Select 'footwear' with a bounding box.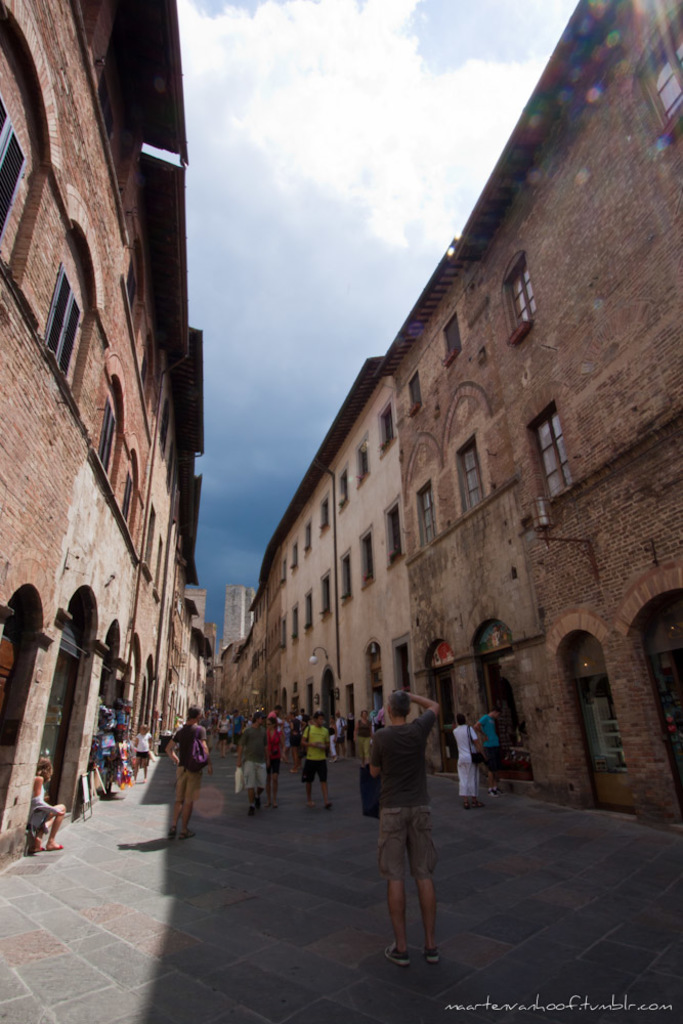
424, 951, 443, 964.
